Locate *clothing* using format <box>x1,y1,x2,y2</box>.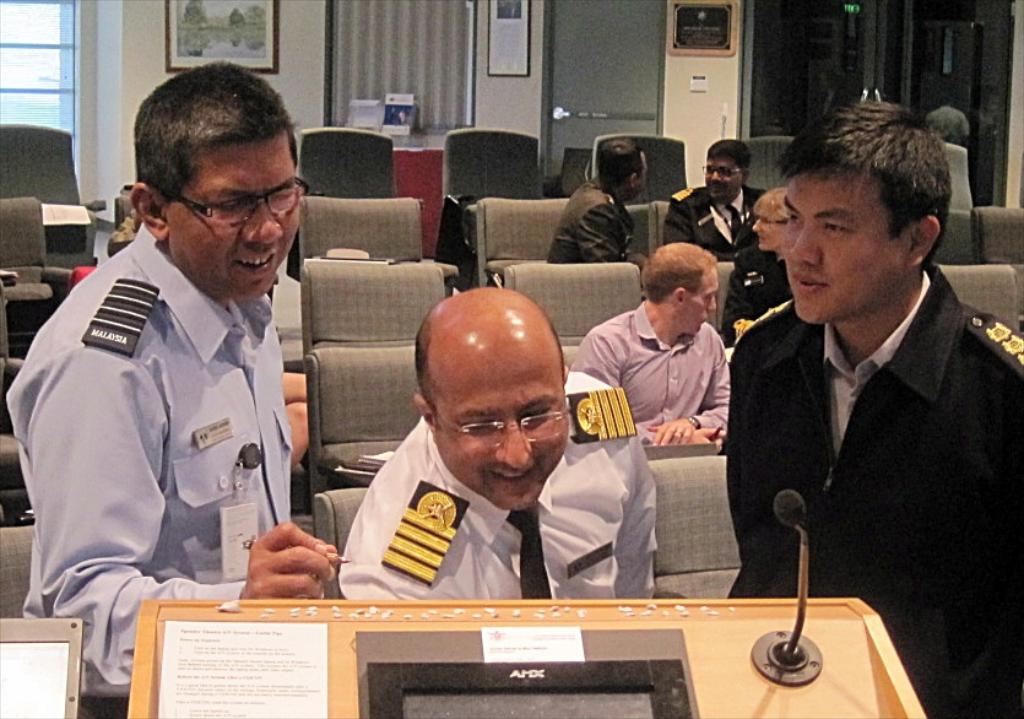
<box>5,222,294,718</box>.
